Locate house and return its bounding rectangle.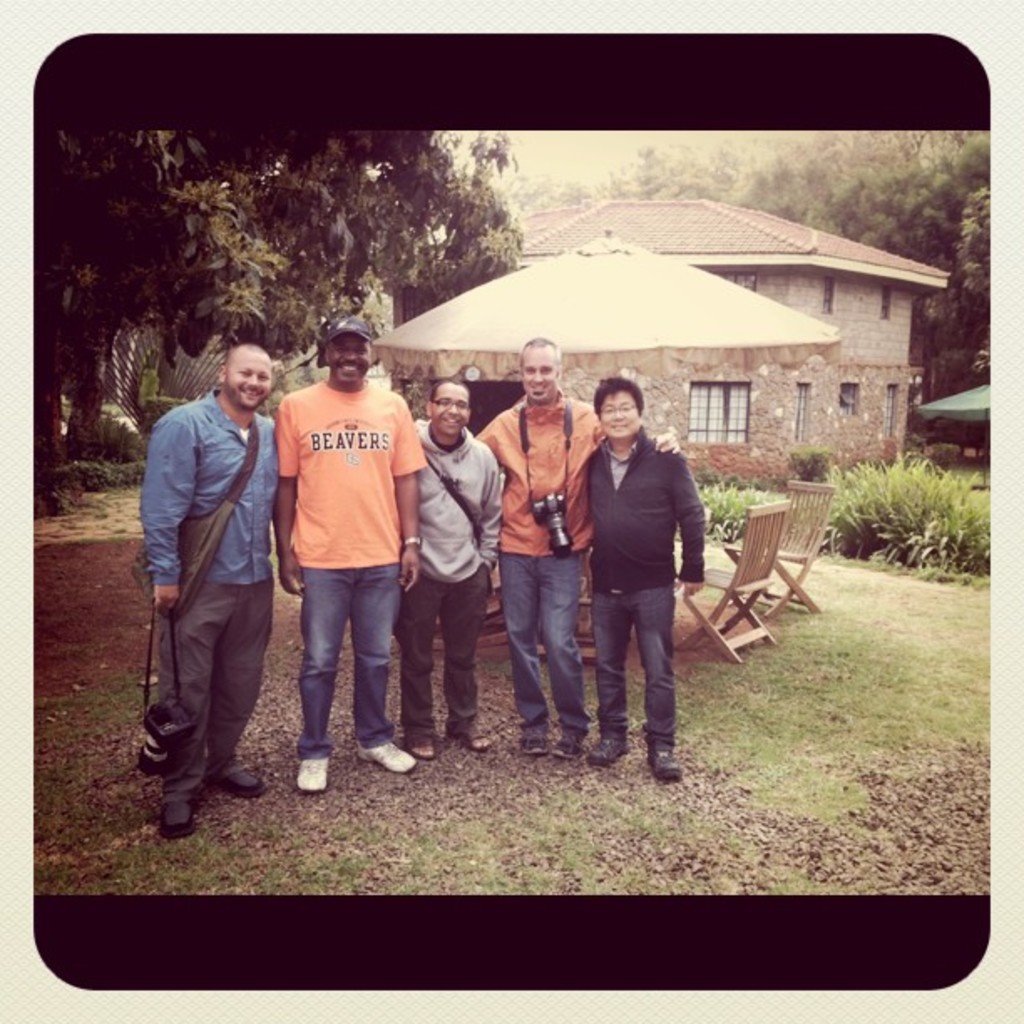
Rect(383, 192, 950, 489).
